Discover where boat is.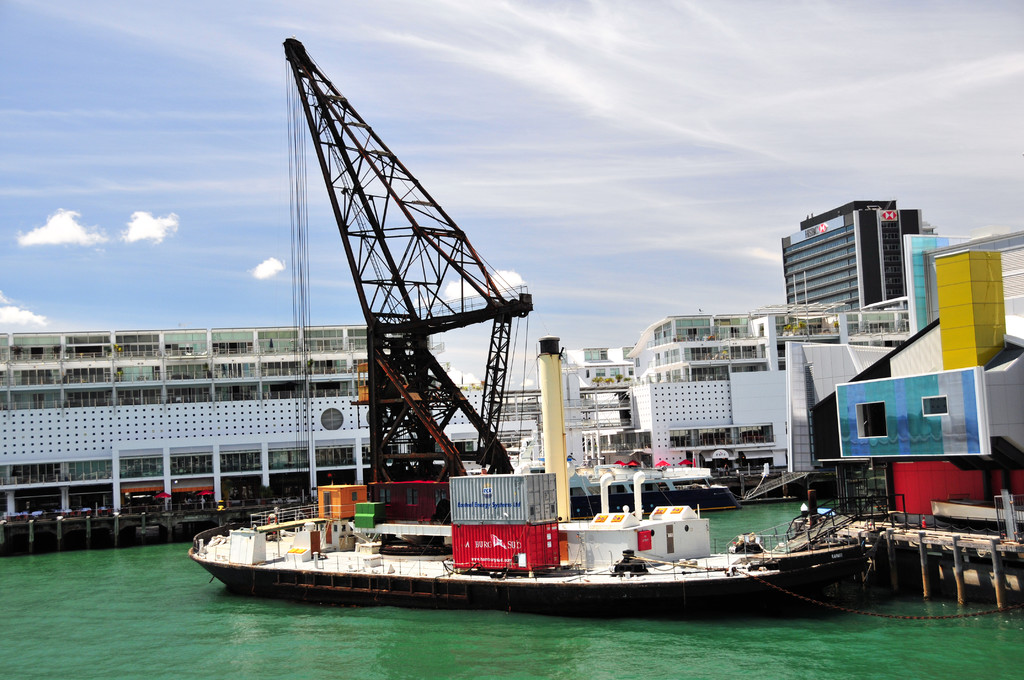
Discovered at bbox=(190, 458, 918, 608).
